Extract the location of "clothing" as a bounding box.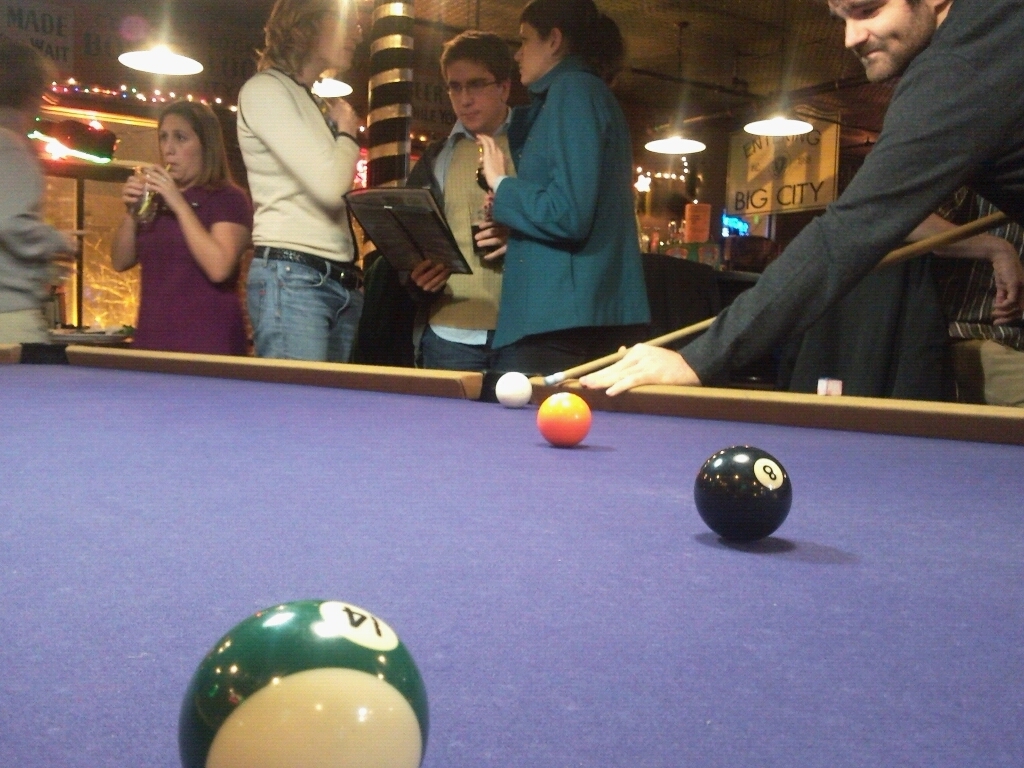
123 186 262 360.
